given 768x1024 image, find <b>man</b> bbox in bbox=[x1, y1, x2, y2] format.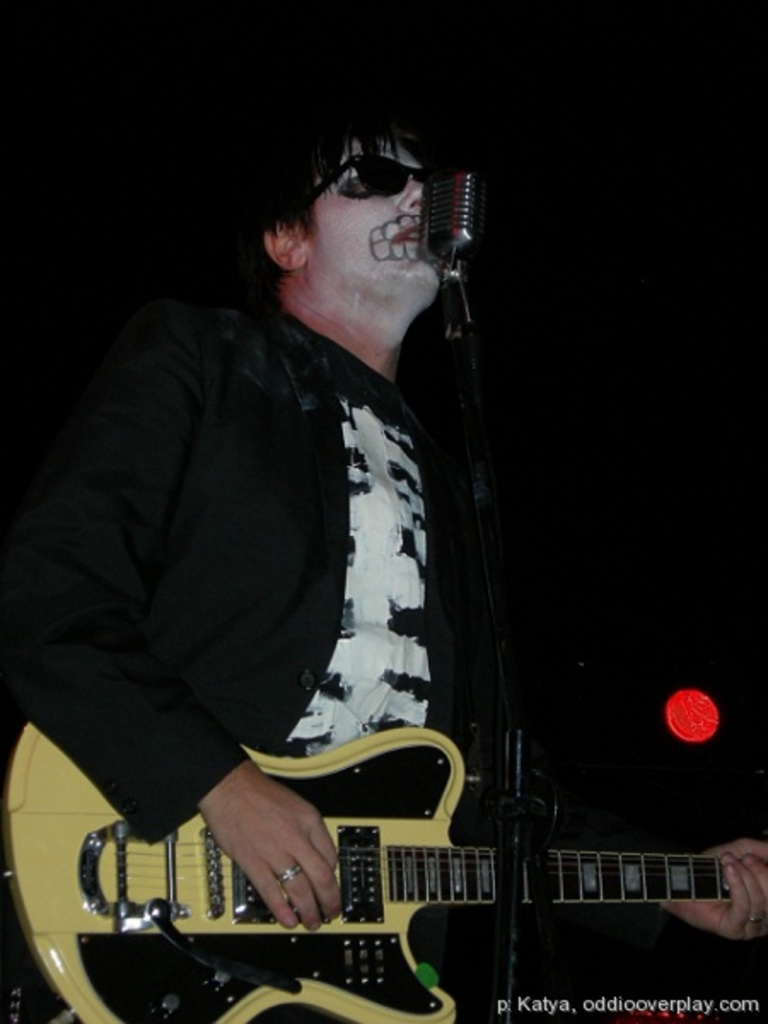
bbox=[22, 101, 546, 997].
